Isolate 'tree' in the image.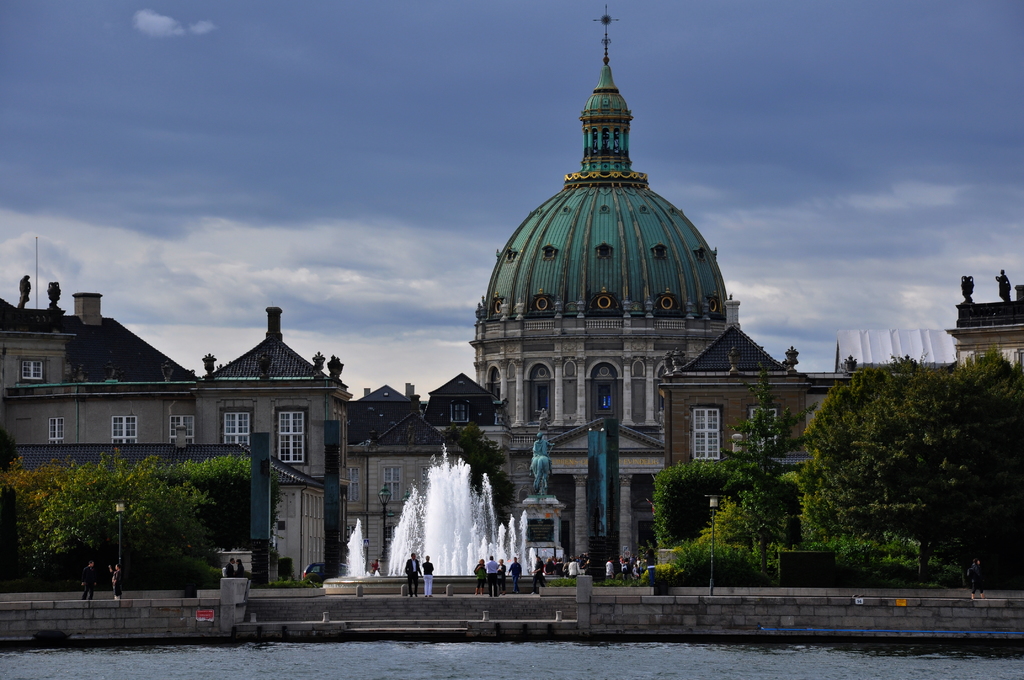
Isolated region: [x1=26, y1=458, x2=271, y2=583].
